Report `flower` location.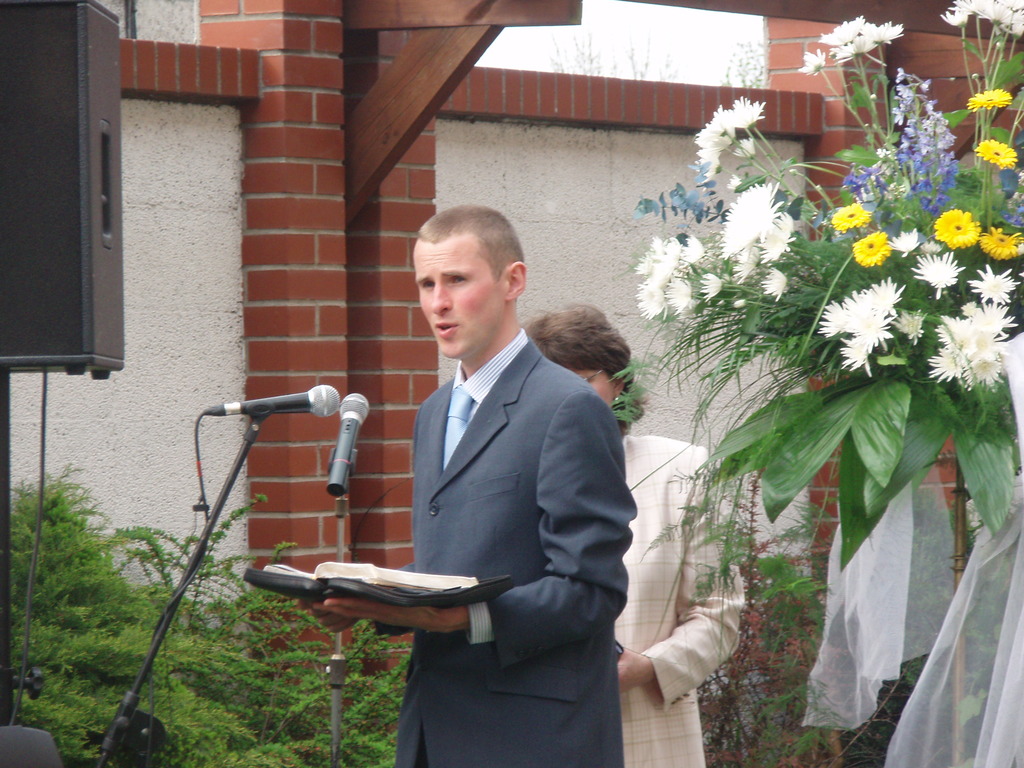
Report: select_region(687, 147, 717, 183).
